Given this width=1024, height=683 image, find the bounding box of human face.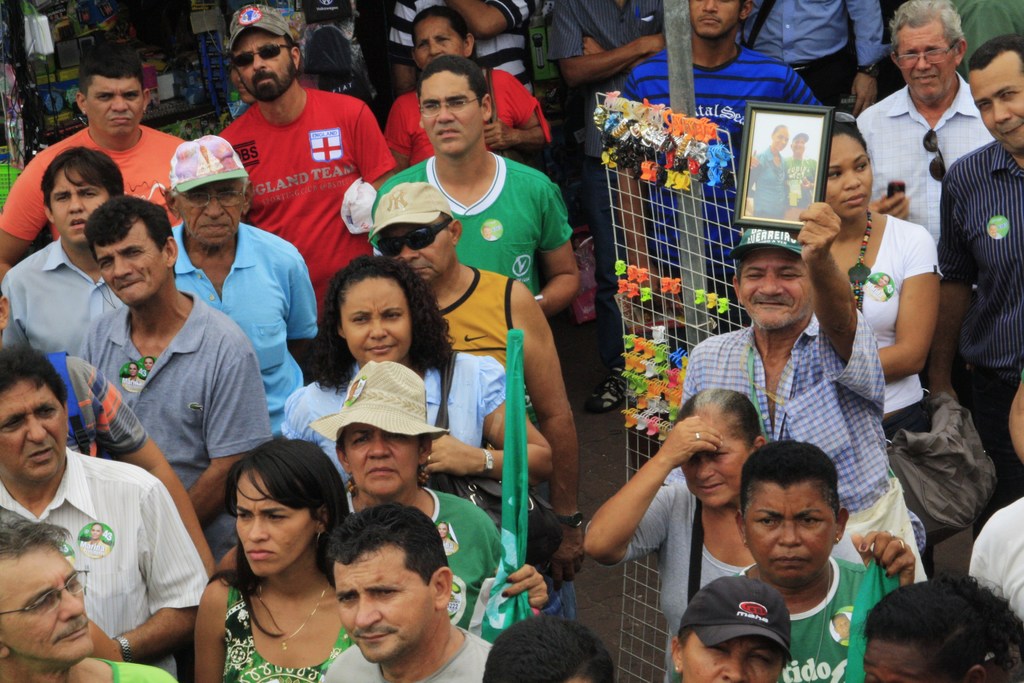
rect(684, 635, 780, 682).
